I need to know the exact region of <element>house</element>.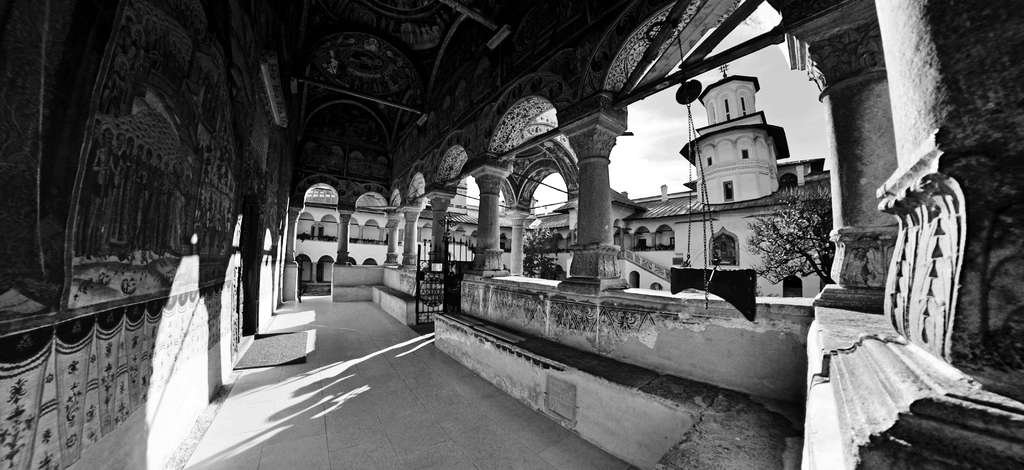
Region: (545,77,881,320).
